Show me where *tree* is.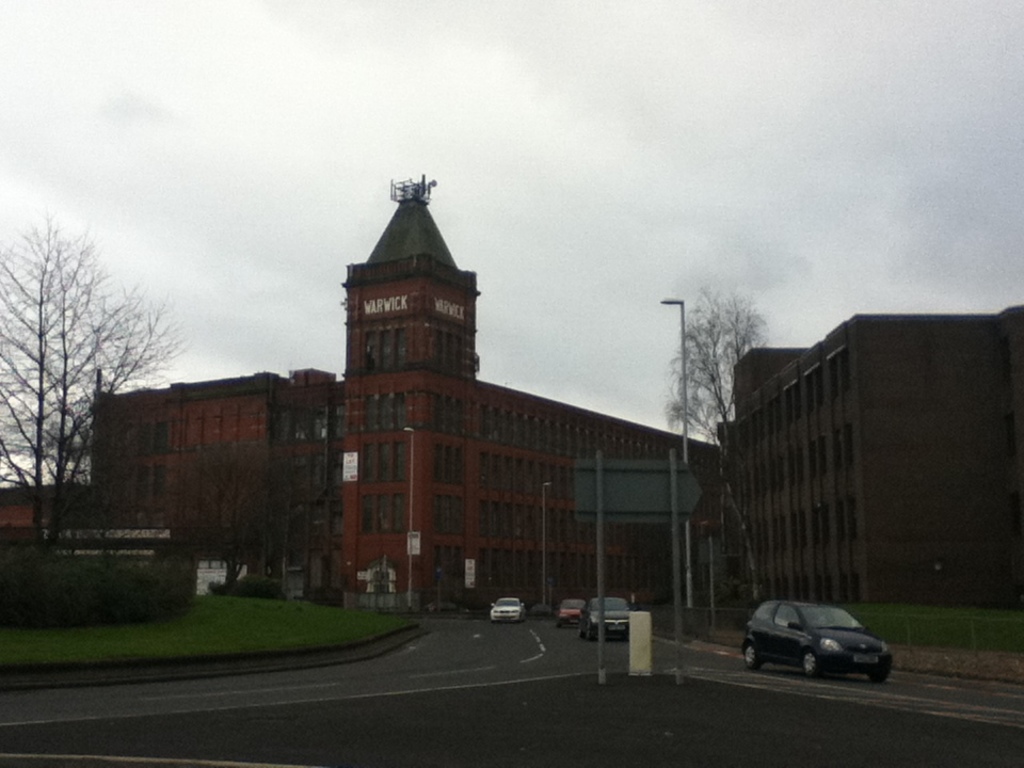
*tree* is at x1=173, y1=423, x2=324, y2=592.
